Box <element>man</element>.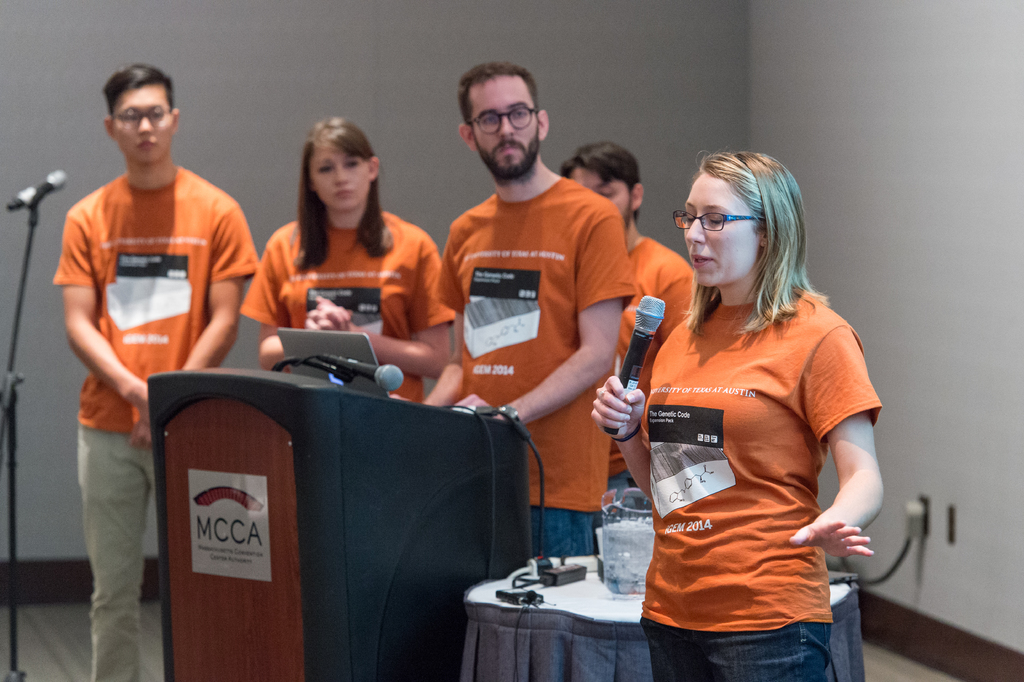
<bbox>561, 140, 692, 526</bbox>.
